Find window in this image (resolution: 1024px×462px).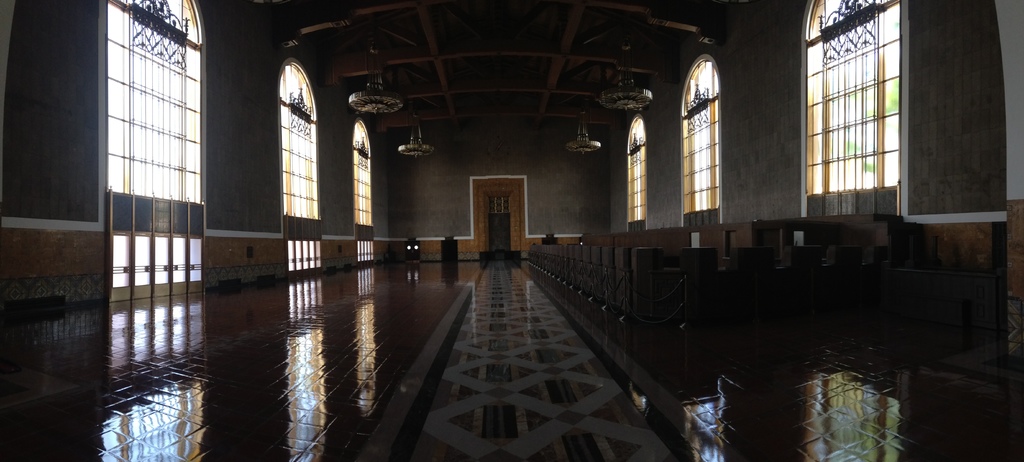
[100, 0, 211, 228].
